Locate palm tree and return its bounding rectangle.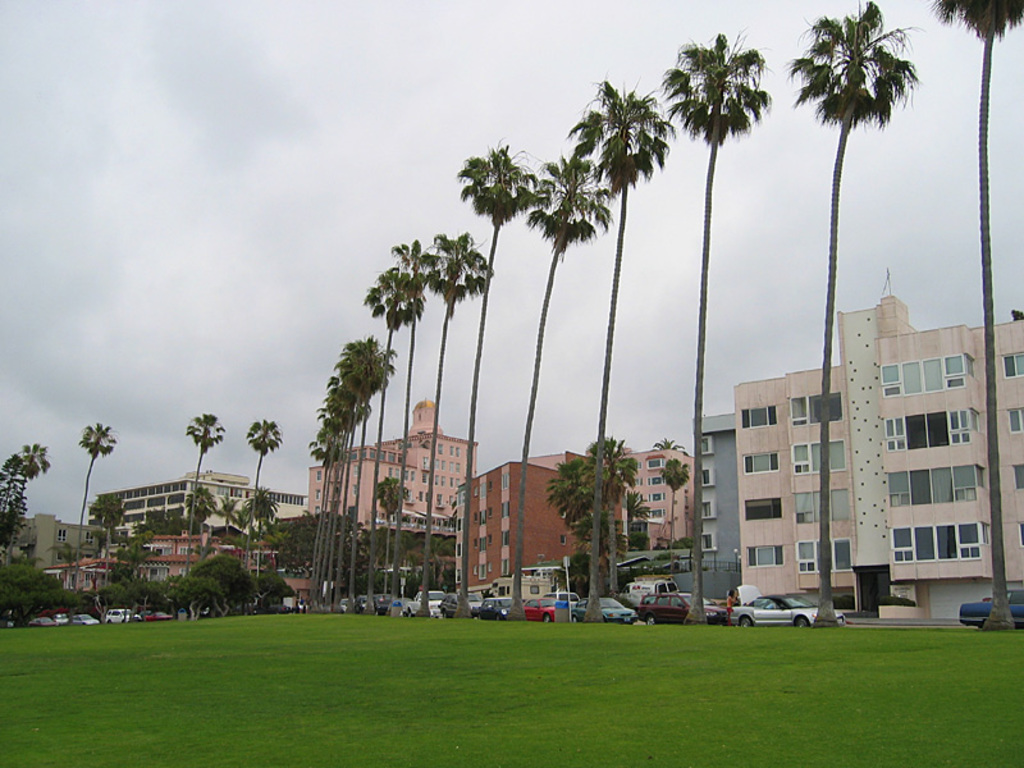
(797, 3, 877, 621).
